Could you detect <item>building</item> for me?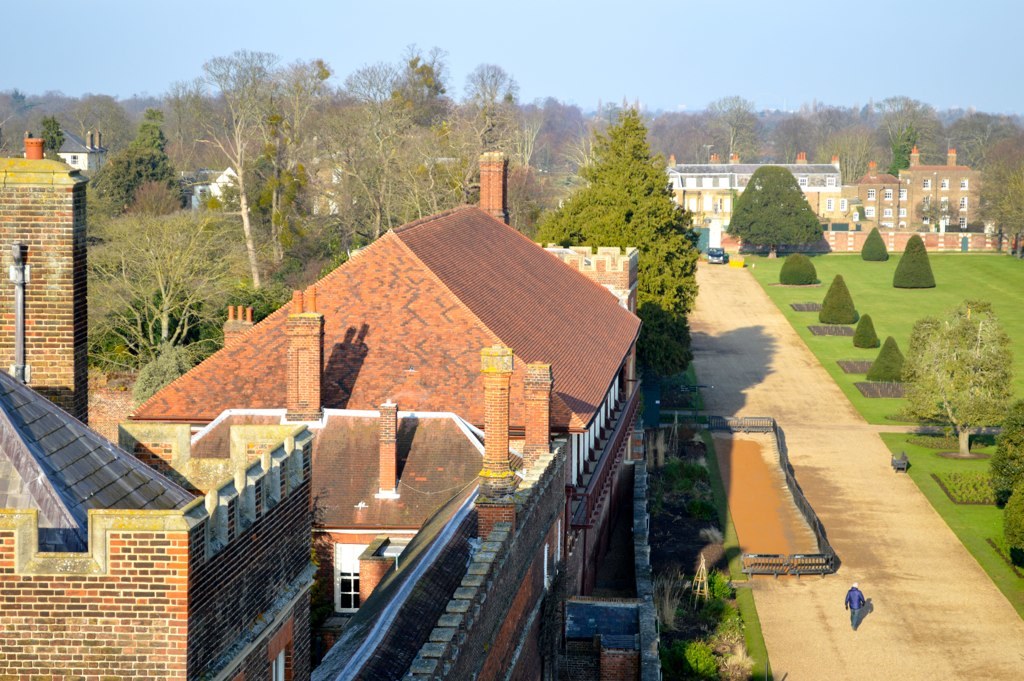
Detection result: (left=0, top=137, right=571, bottom=680).
